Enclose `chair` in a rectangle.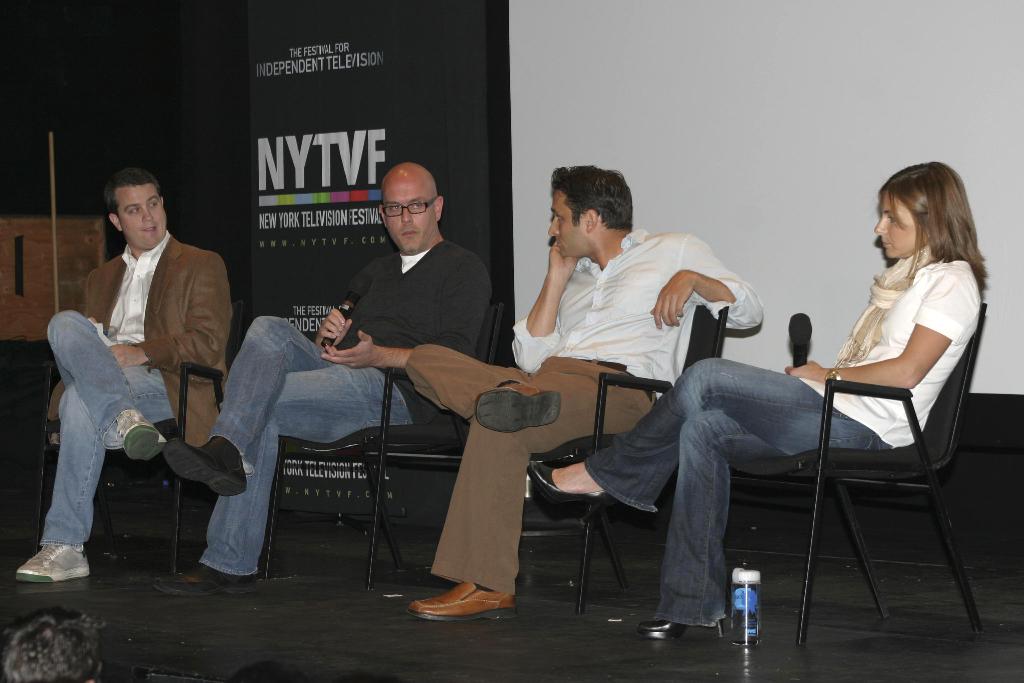
364/303/732/617.
